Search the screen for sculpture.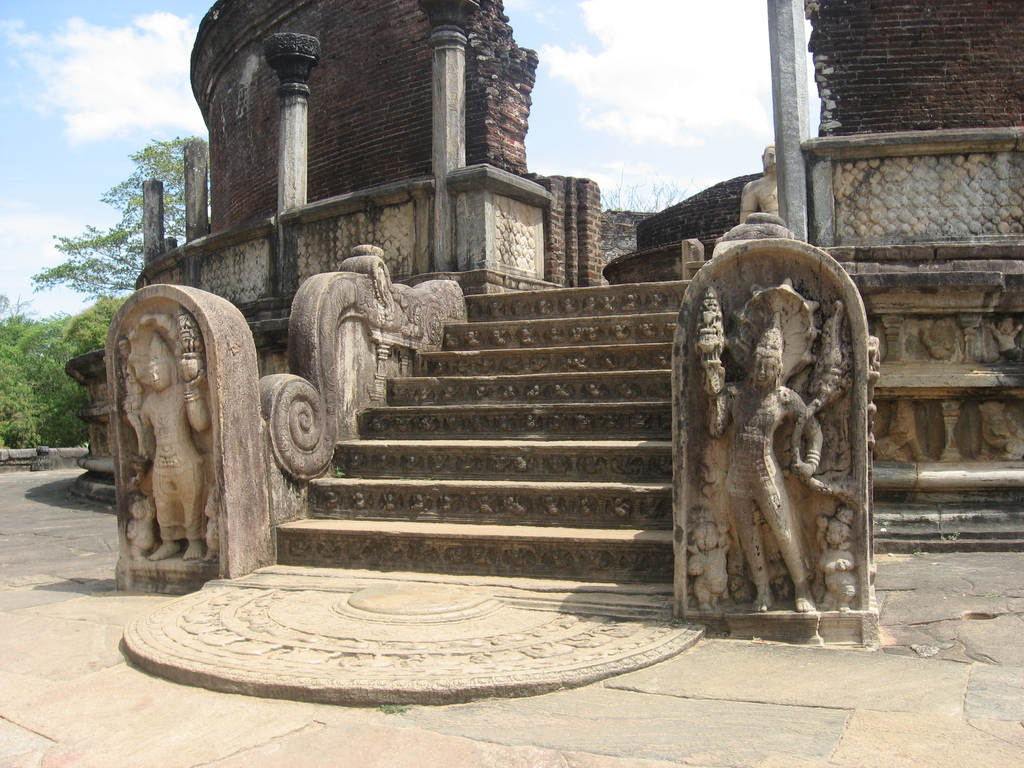
Found at [582, 550, 604, 568].
